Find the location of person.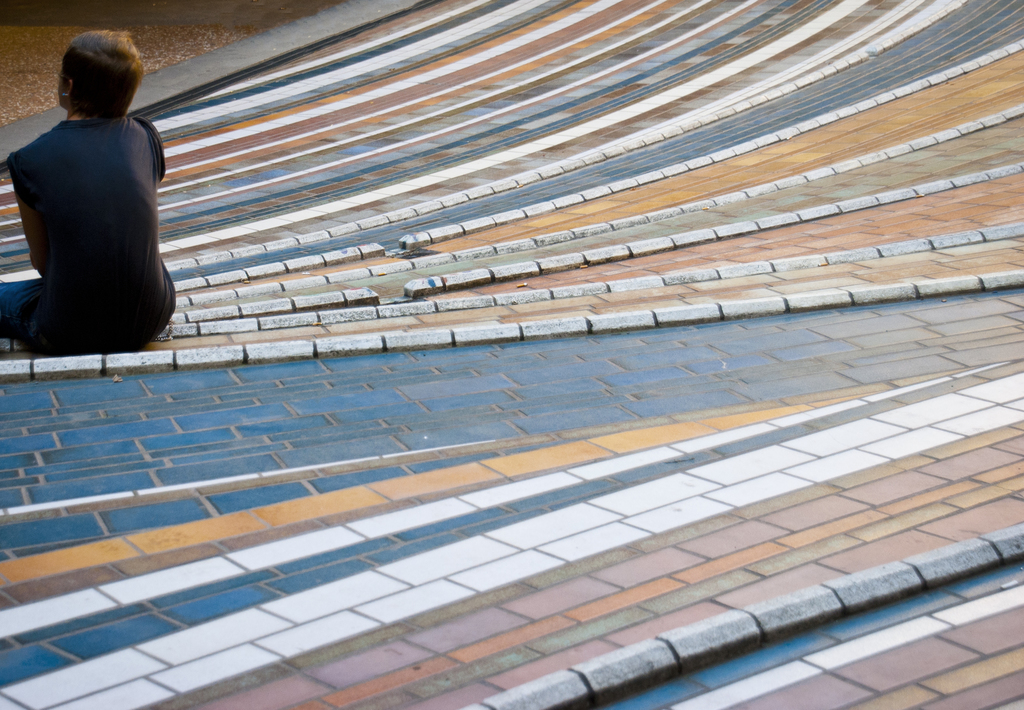
Location: bbox=[0, 29, 181, 352].
